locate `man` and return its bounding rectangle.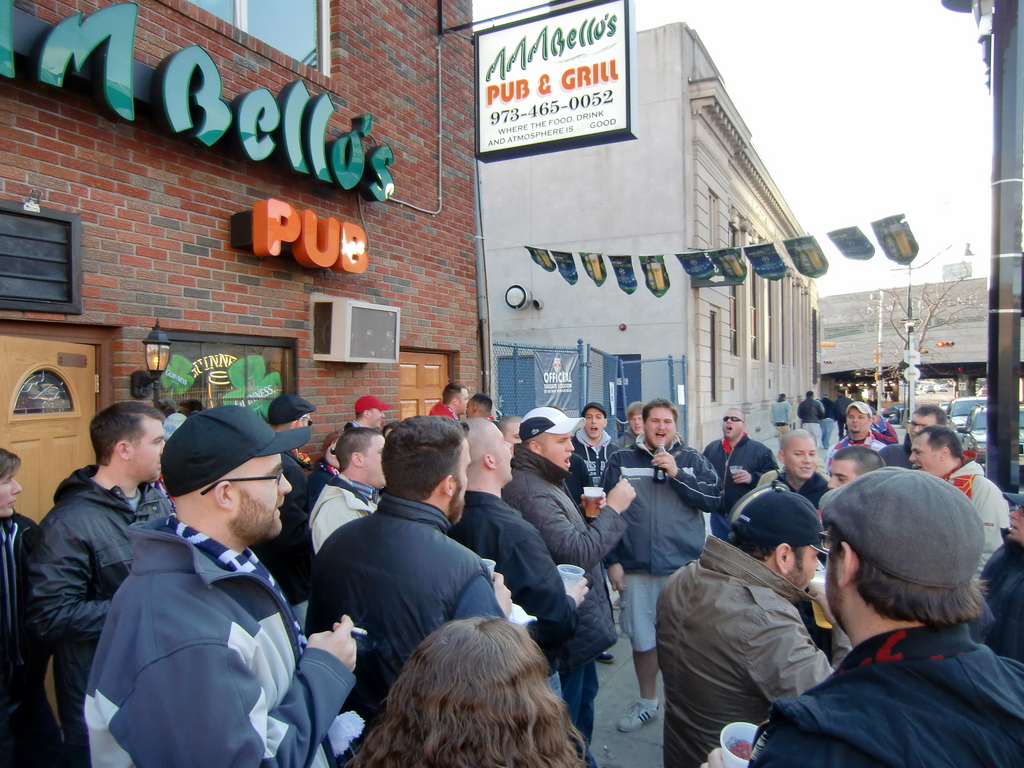
l=796, t=391, r=824, b=446.
